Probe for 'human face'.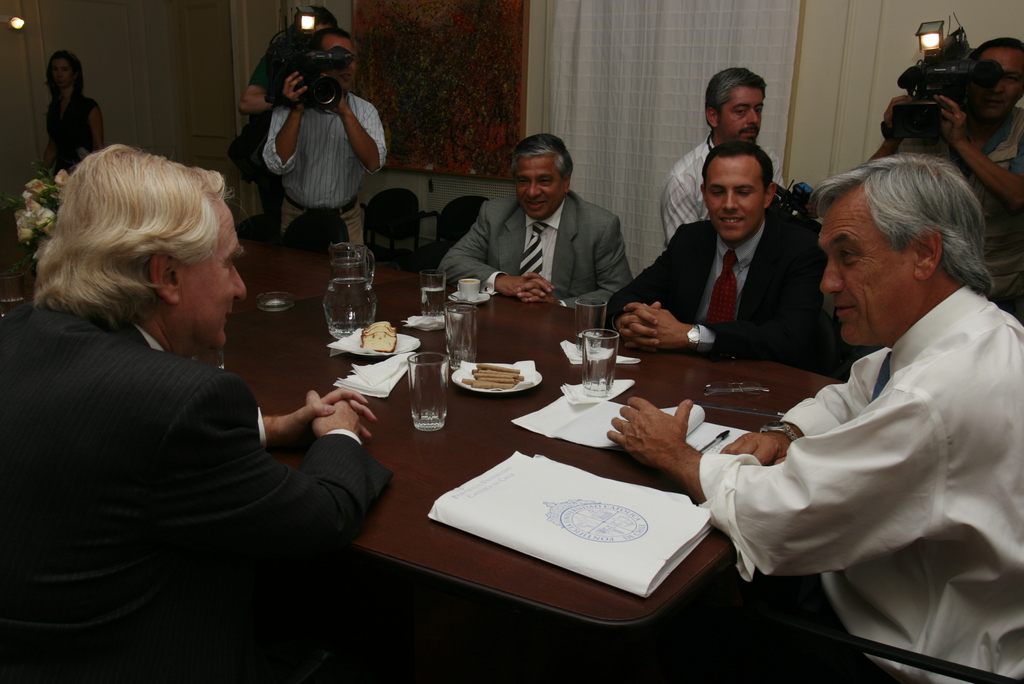
Probe result: (x1=49, y1=54, x2=74, y2=88).
